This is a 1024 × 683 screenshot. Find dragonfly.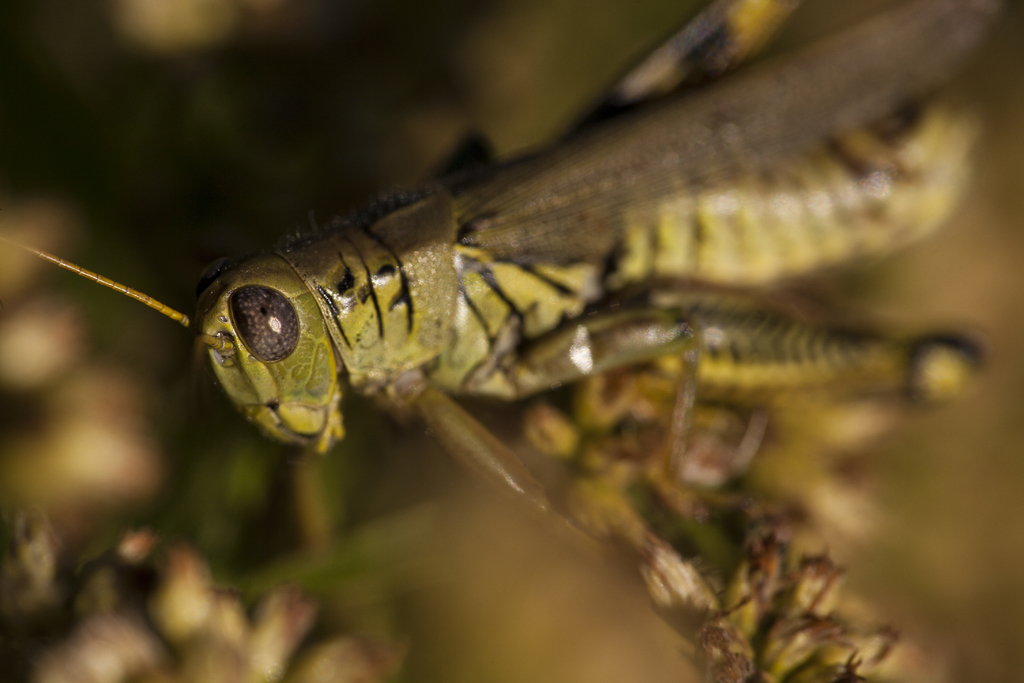
Bounding box: [11, 0, 1003, 508].
